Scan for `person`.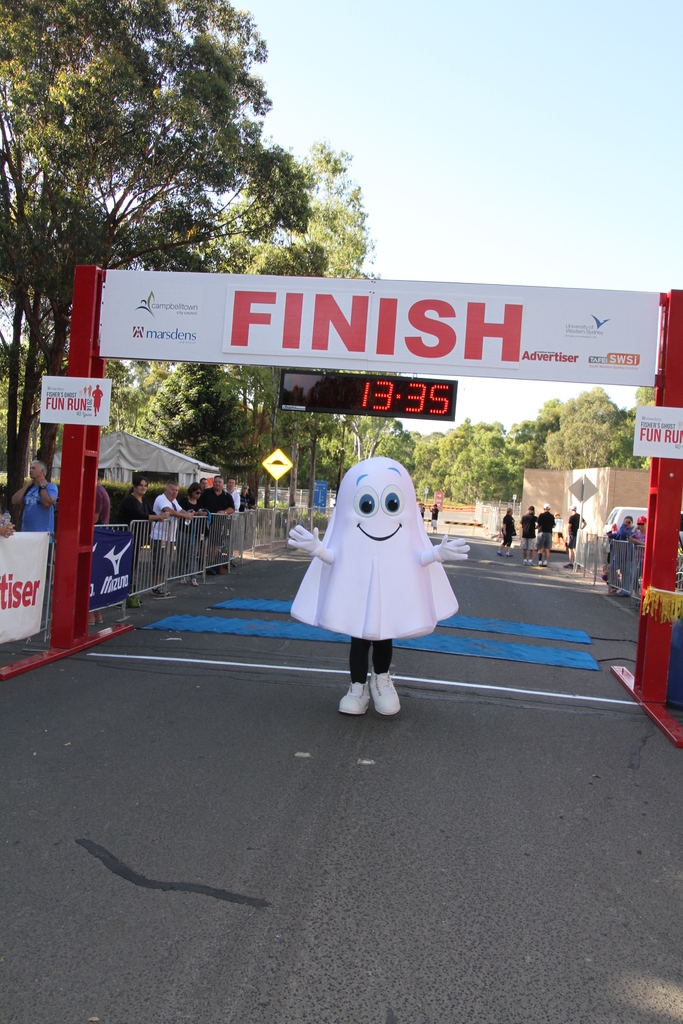
Scan result: 156:481:193:594.
